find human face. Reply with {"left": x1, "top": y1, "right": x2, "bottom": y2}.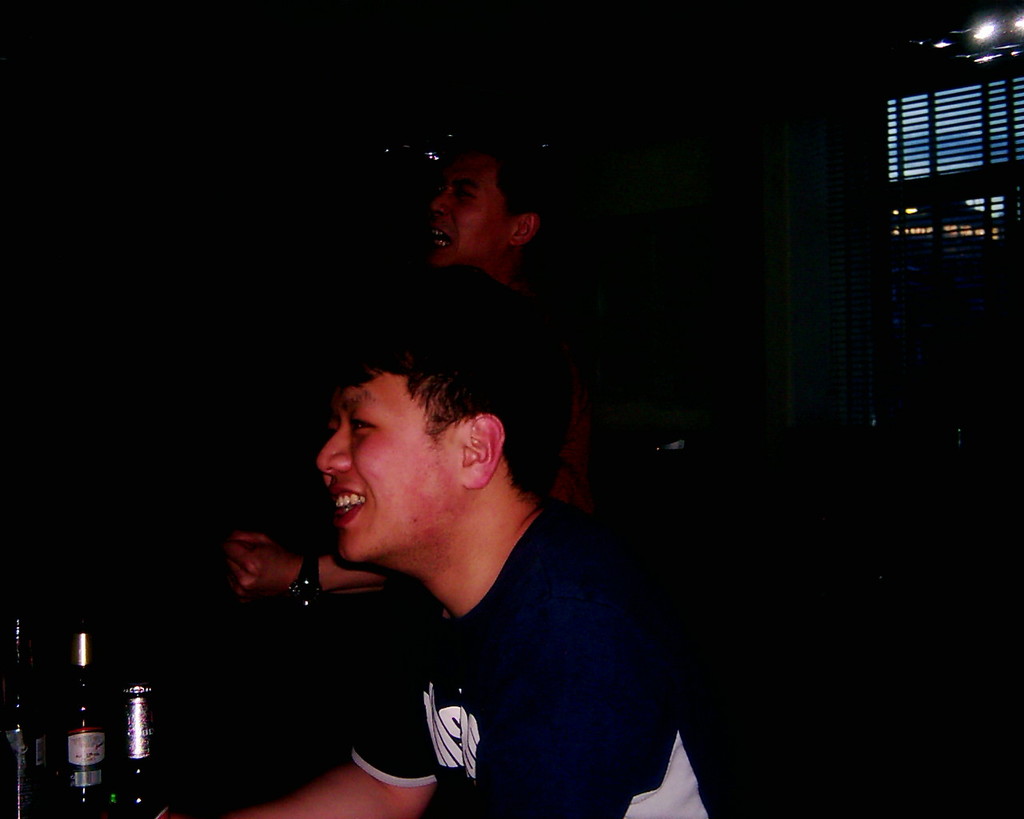
{"left": 432, "top": 151, "right": 509, "bottom": 270}.
